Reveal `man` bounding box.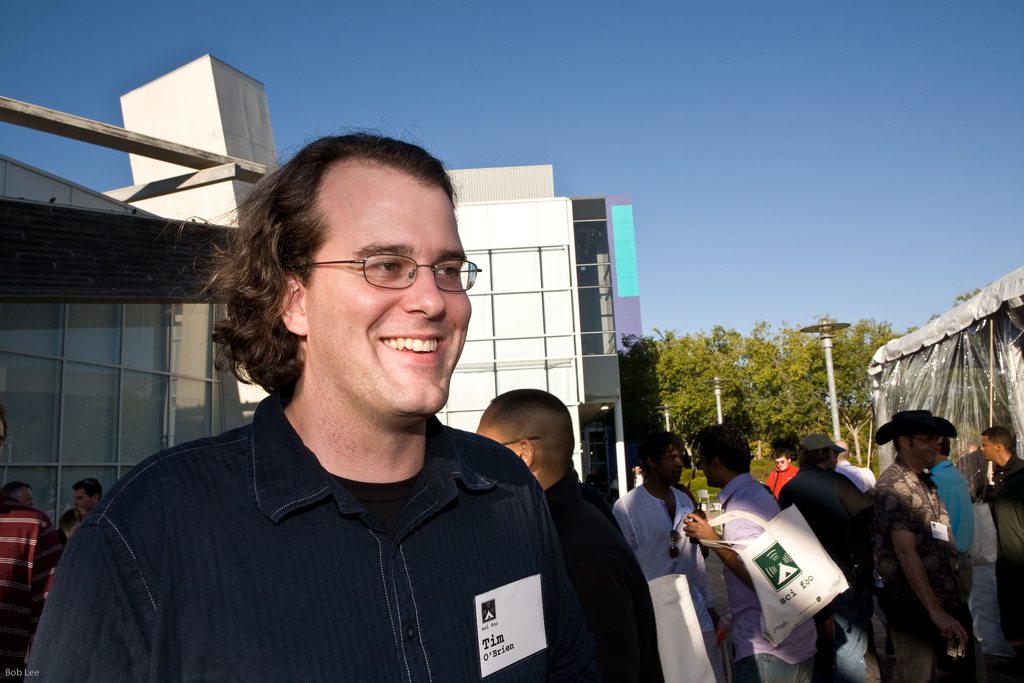
Revealed: select_region(0, 484, 45, 682).
